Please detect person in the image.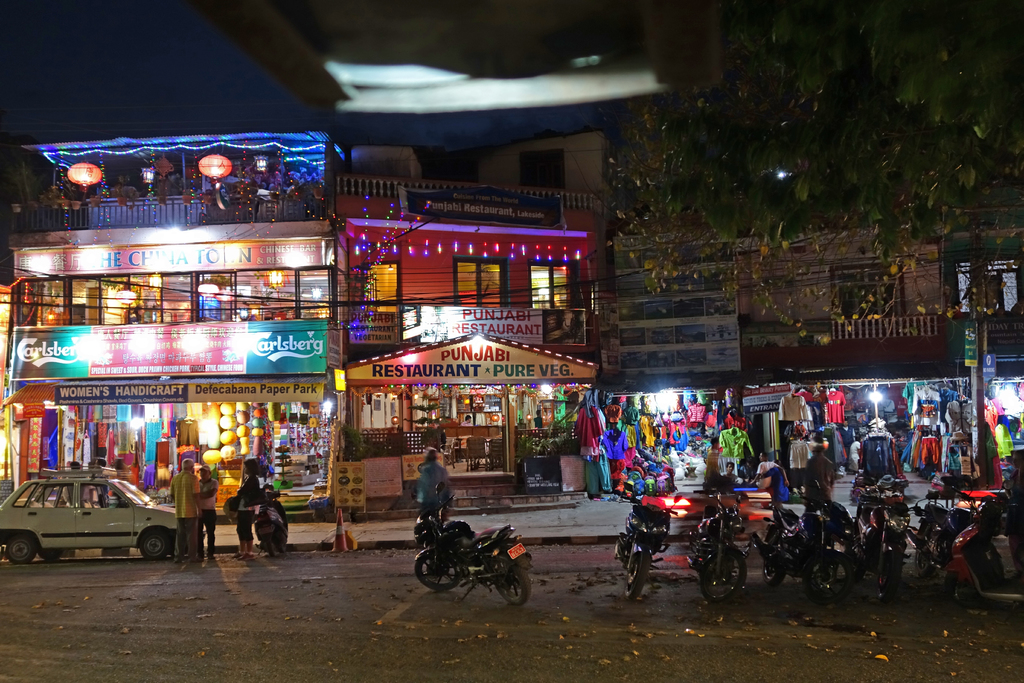
bbox(196, 465, 218, 559).
